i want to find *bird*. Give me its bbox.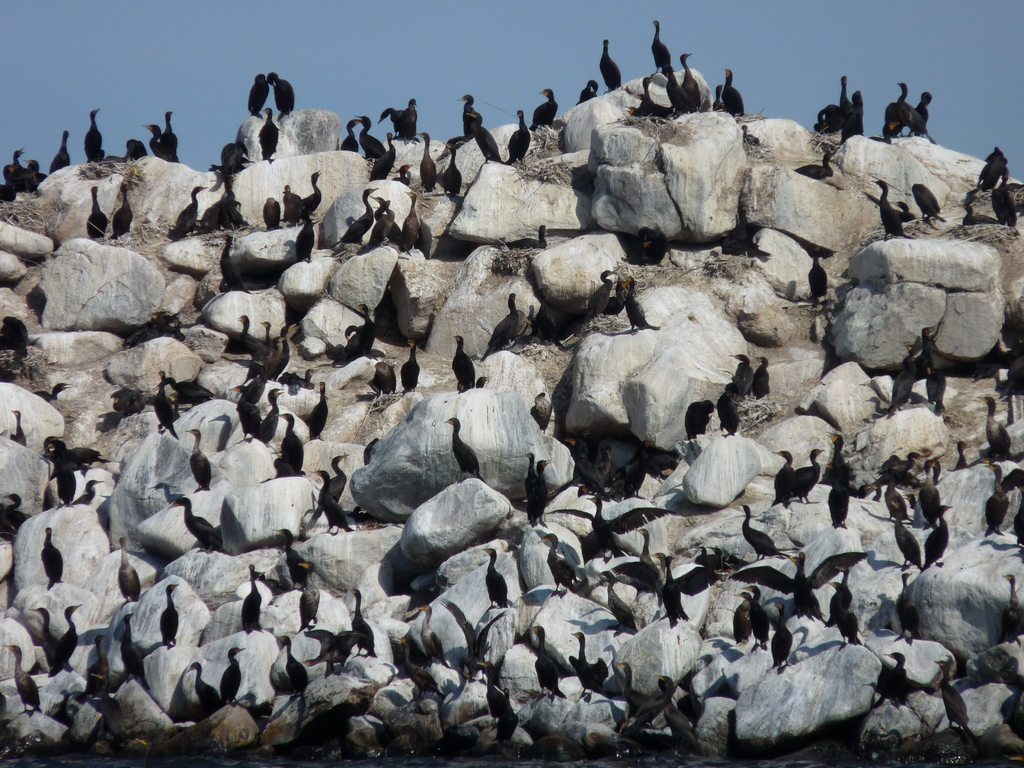
box=[975, 144, 1011, 192].
